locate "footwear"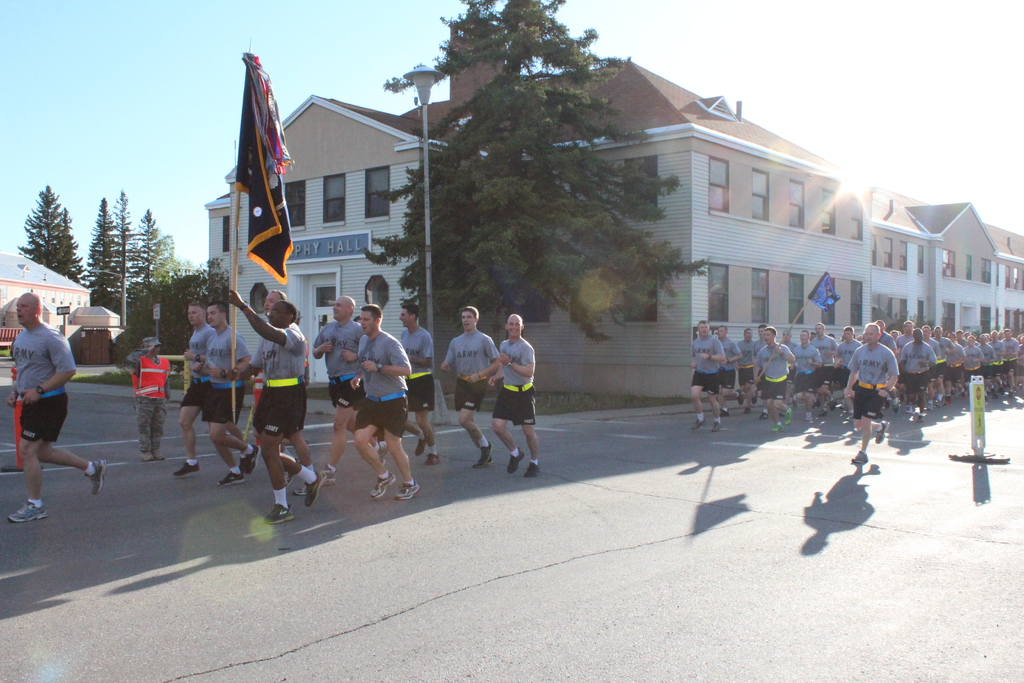
(743,407,748,415)
